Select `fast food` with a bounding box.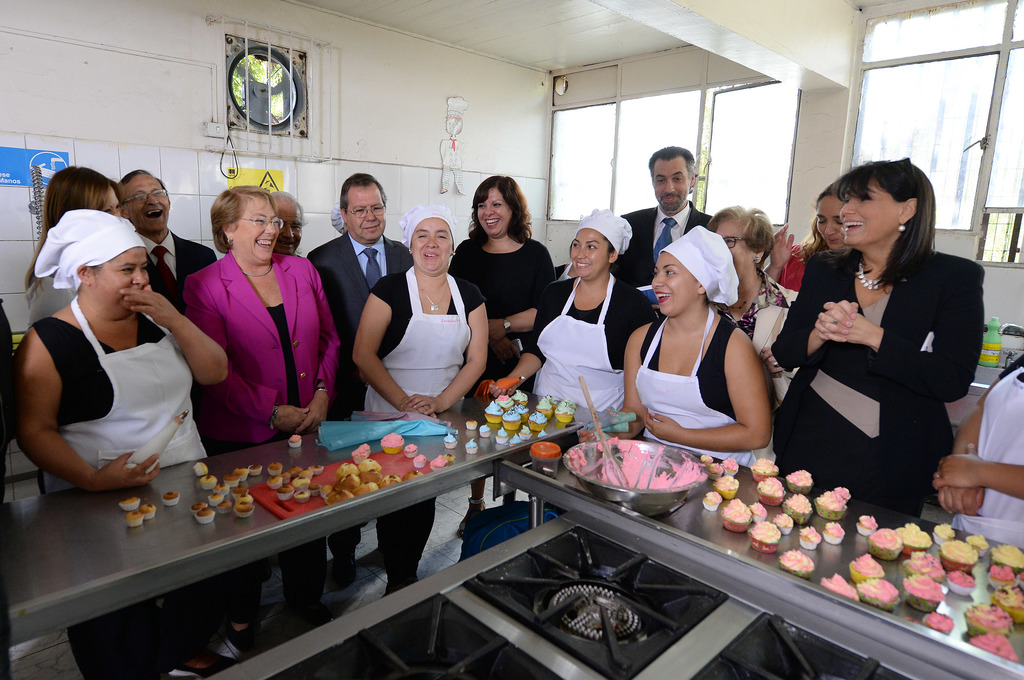
select_region(336, 463, 360, 478).
